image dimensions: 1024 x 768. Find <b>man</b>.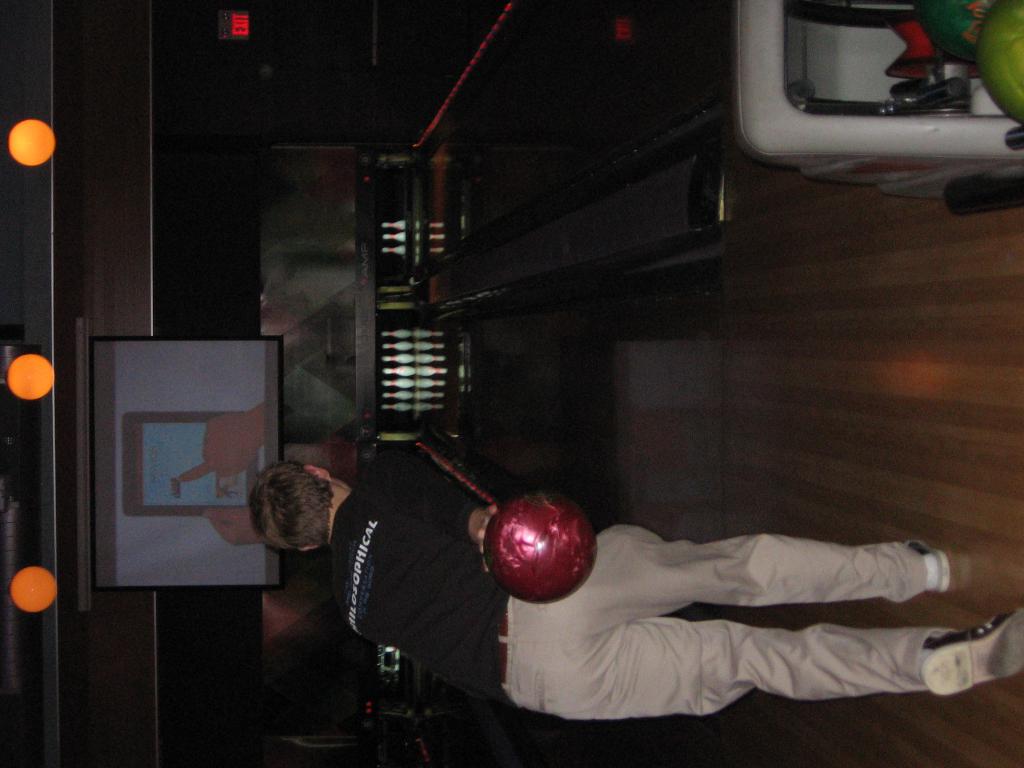
box(251, 440, 1023, 720).
